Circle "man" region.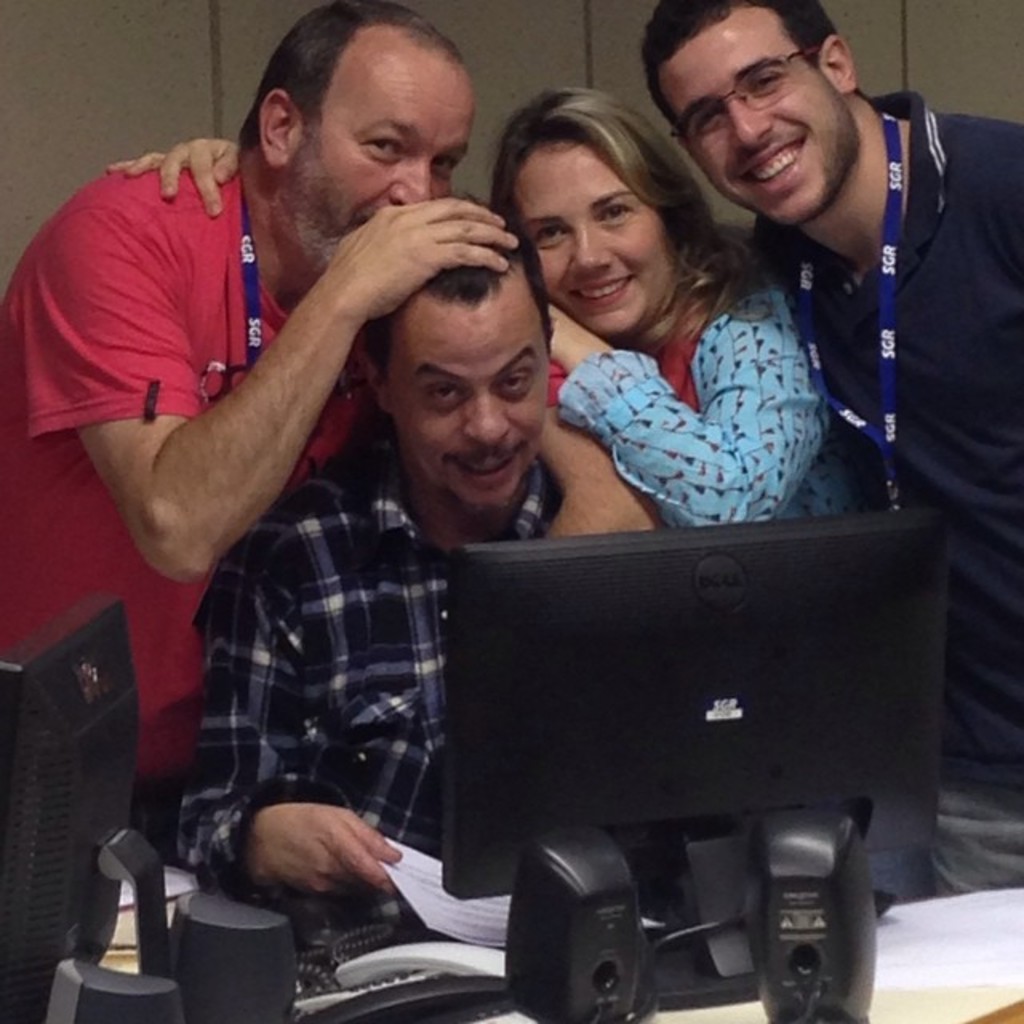
Region: [x1=0, y1=0, x2=654, y2=856].
